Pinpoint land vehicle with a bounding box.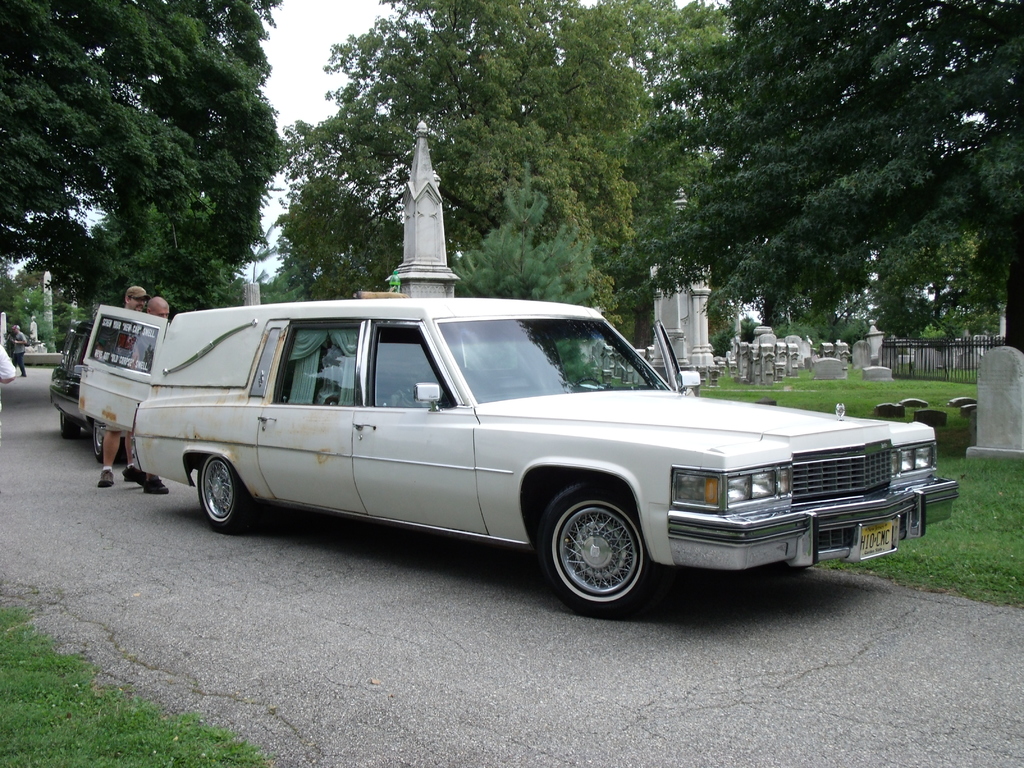
Rect(86, 283, 966, 609).
